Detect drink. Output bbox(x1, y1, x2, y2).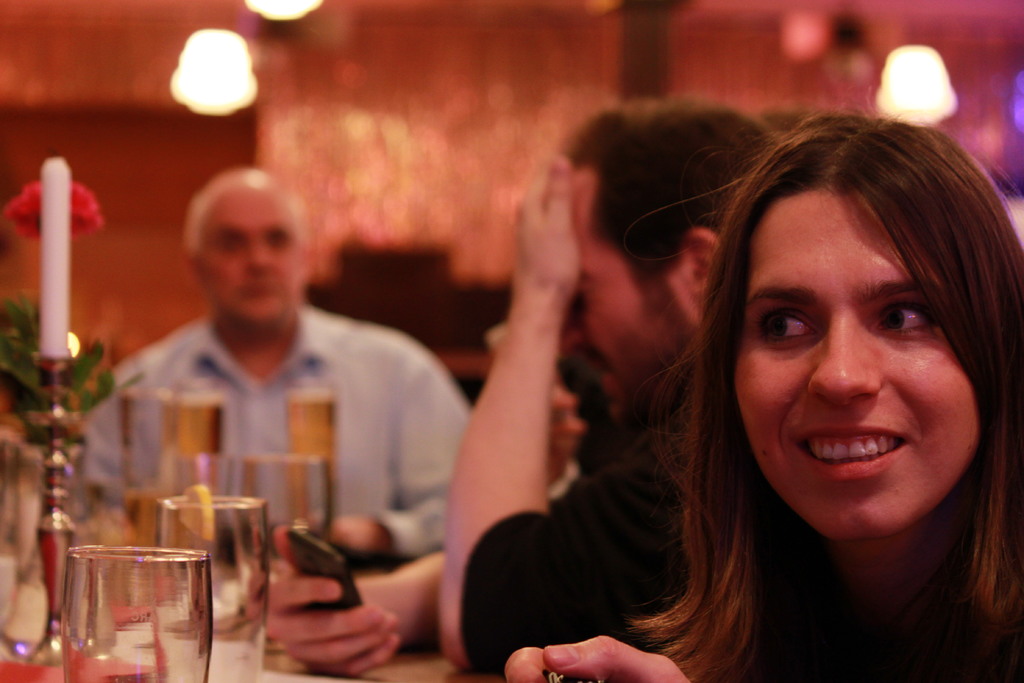
bbox(51, 543, 214, 680).
